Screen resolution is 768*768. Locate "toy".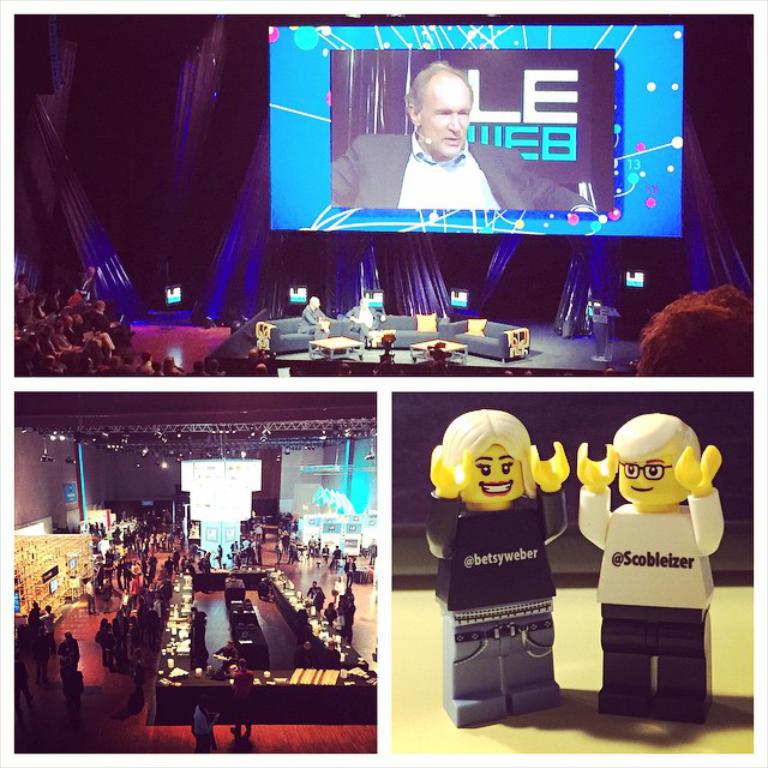
x1=431, y1=407, x2=565, y2=715.
